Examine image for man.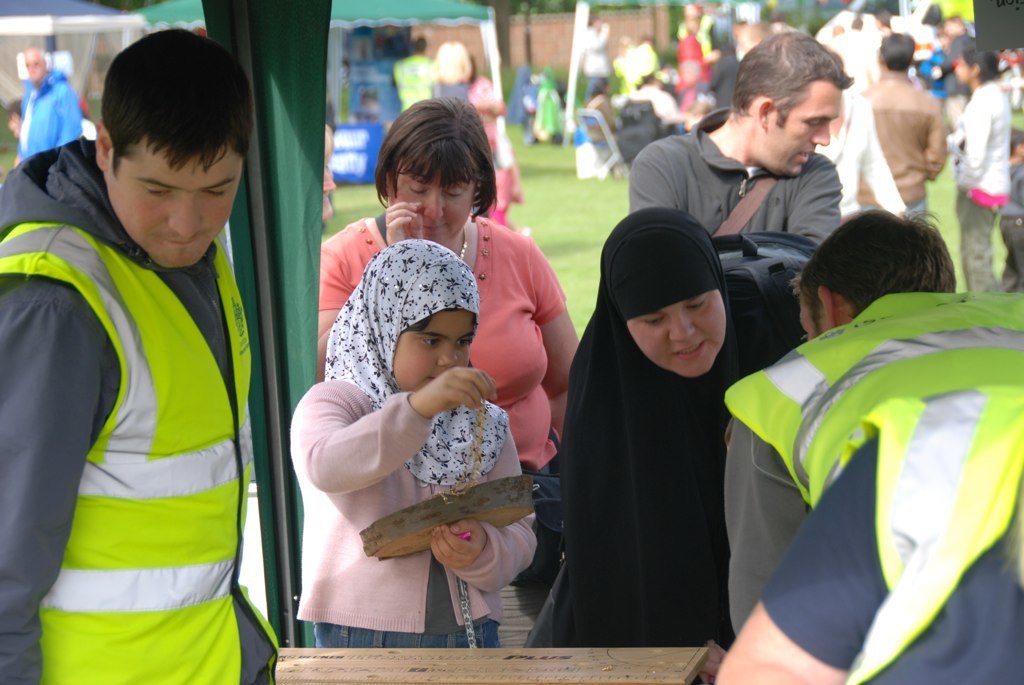
Examination result: left=723, top=209, right=1023, bottom=636.
